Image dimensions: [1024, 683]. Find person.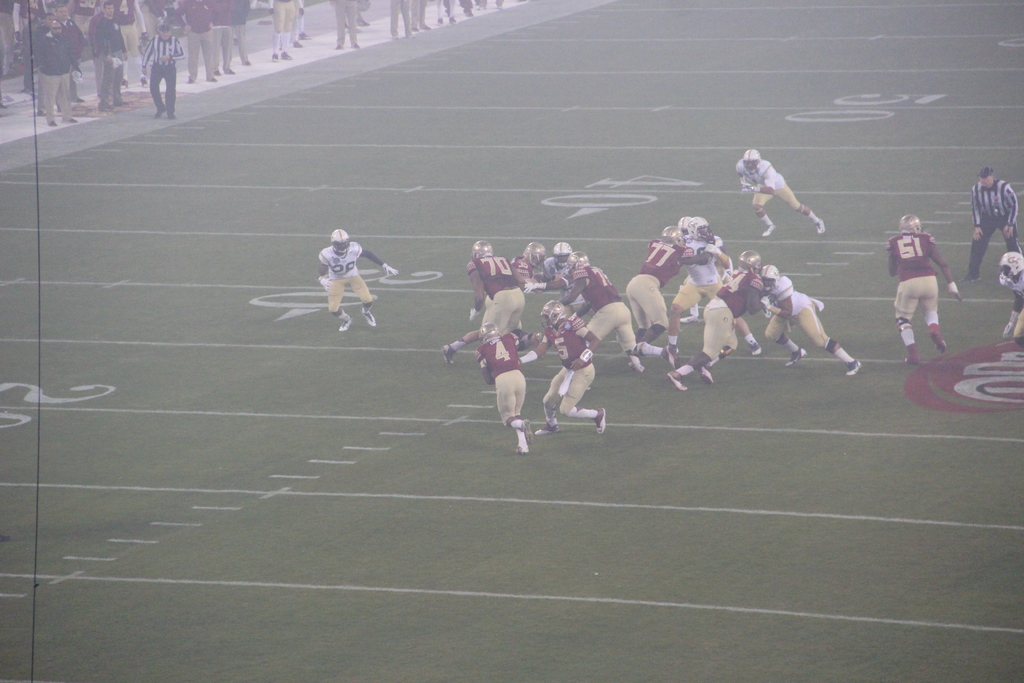
(left=998, top=252, right=1023, bottom=349).
